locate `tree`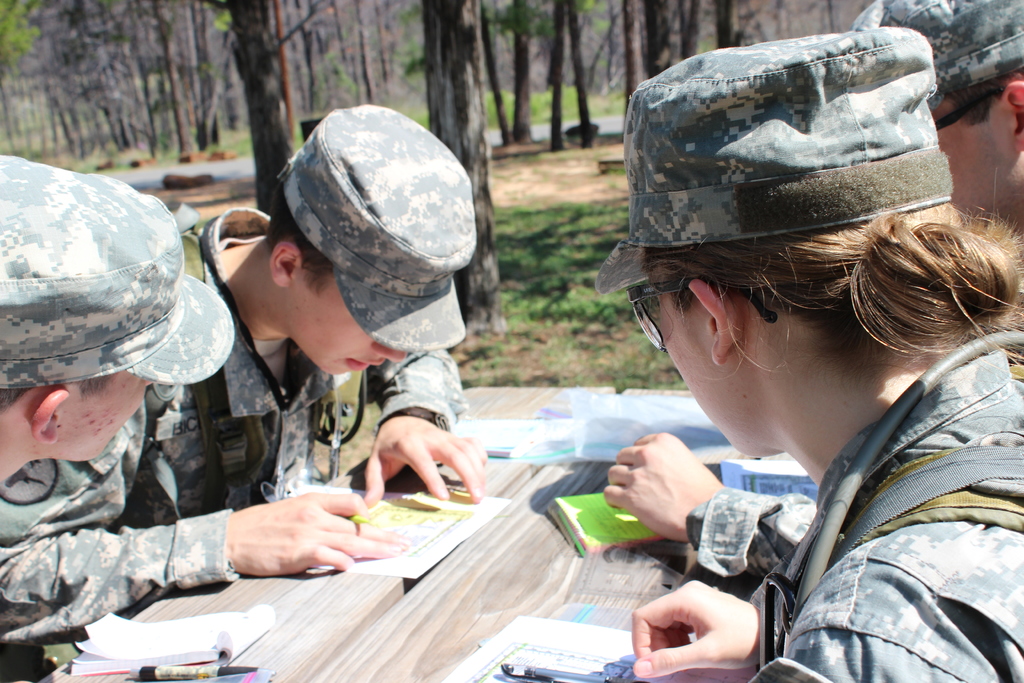
box(0, 0, 863, 336)
